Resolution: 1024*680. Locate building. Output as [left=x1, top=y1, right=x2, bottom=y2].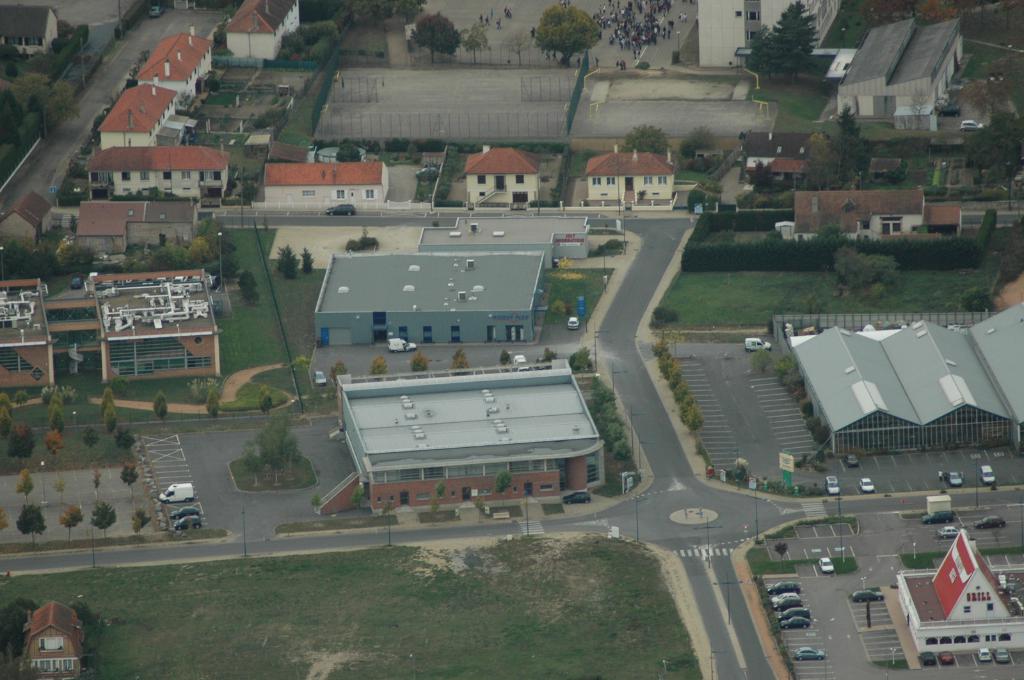
[left=135, top=33, right=211, bottom=100].
